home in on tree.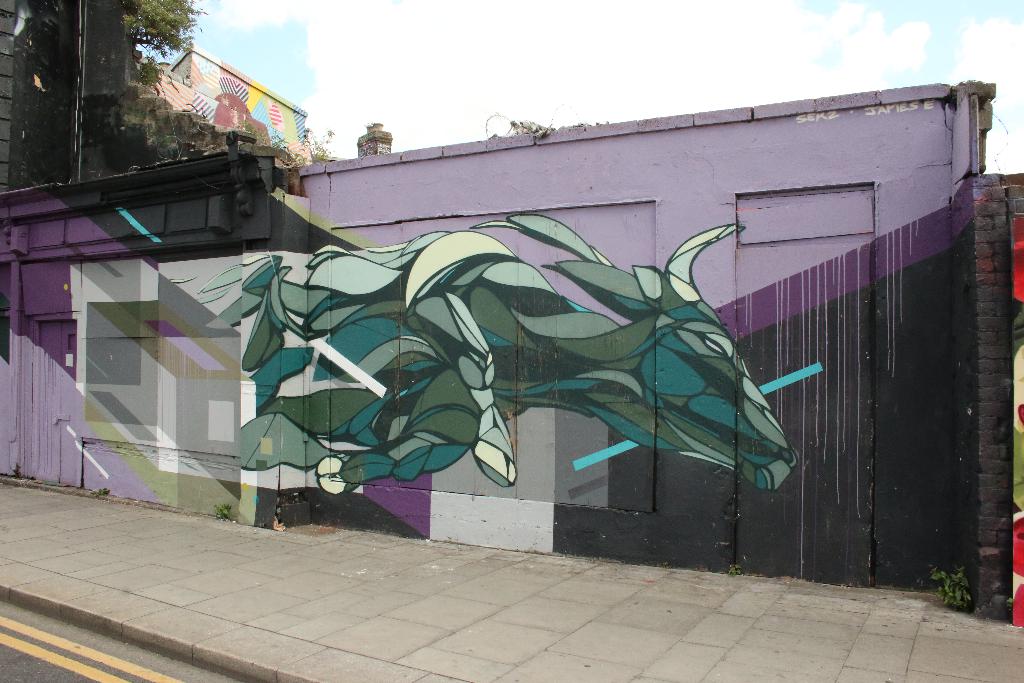
Homed in at 13 0 220 176.
